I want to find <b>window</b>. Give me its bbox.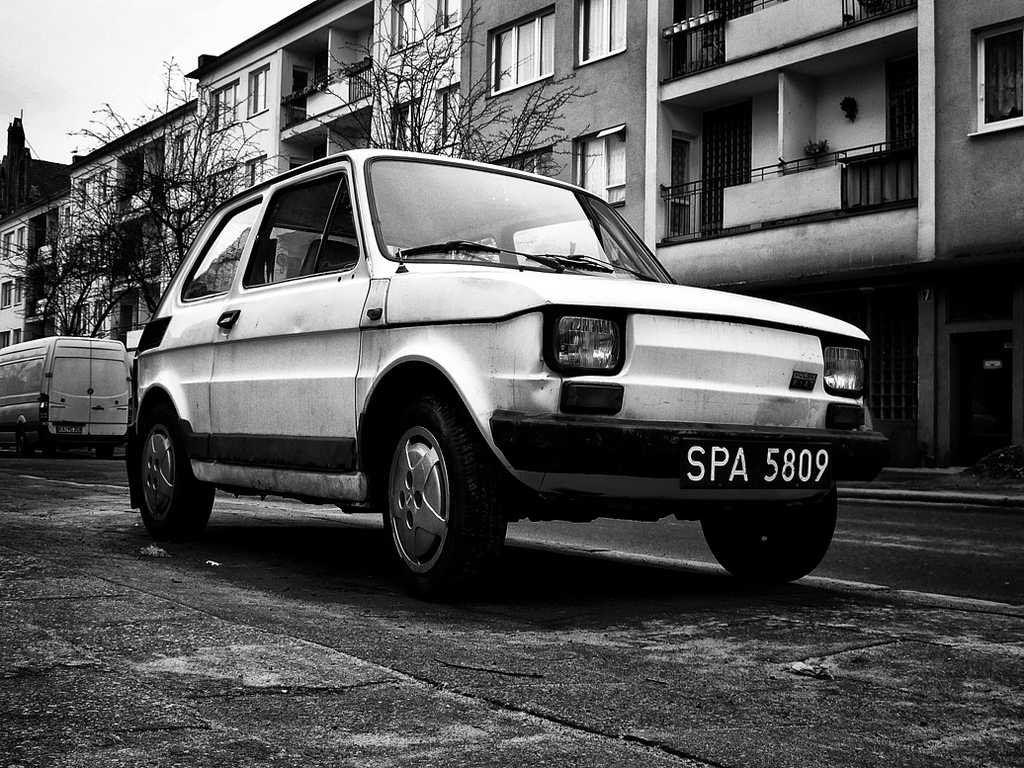
76/167/113/219.
